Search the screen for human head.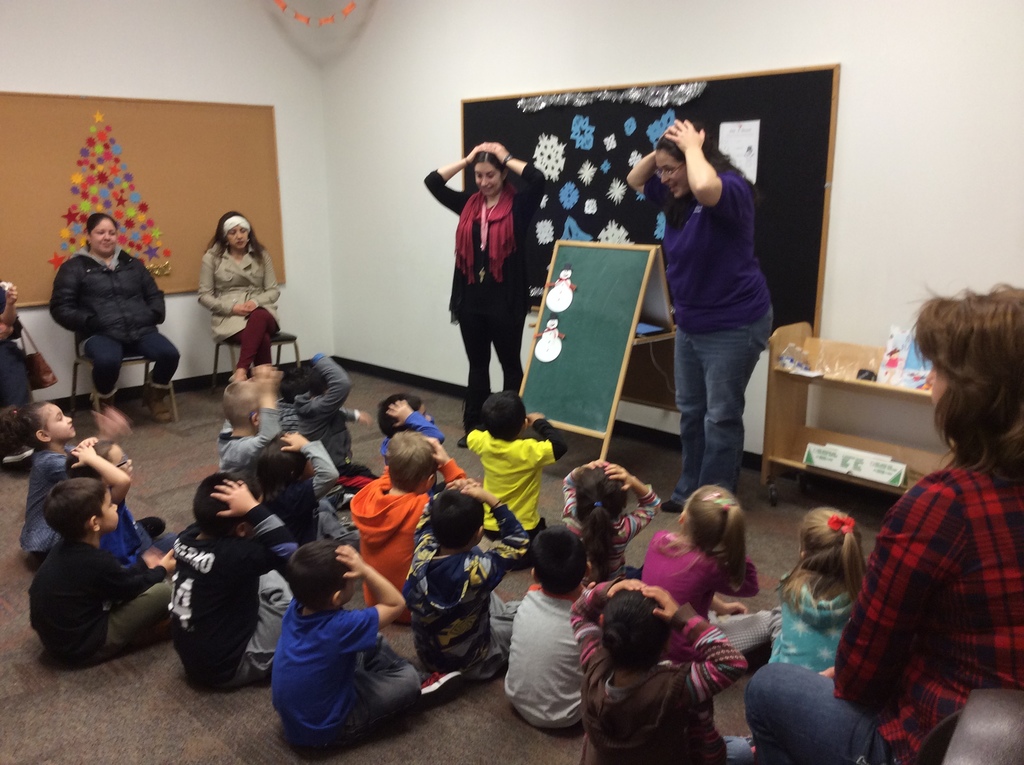
Found at rect(797, 505, 863, 579).
